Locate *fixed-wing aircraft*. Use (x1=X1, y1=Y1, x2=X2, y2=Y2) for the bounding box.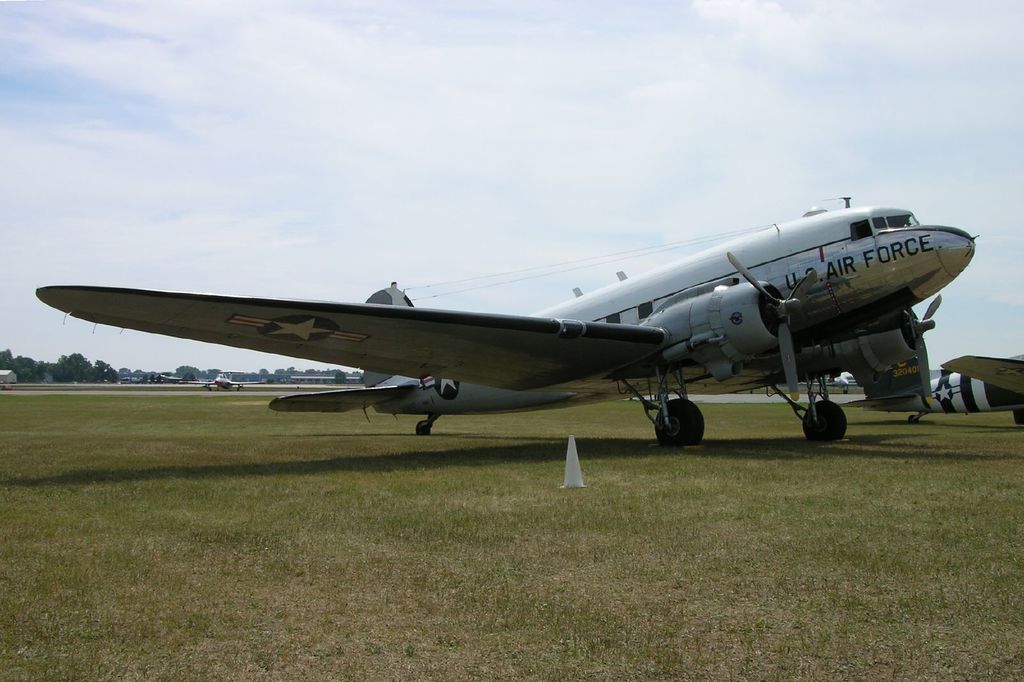
(x1=846, y1=344, x2=1023, y2=430).
